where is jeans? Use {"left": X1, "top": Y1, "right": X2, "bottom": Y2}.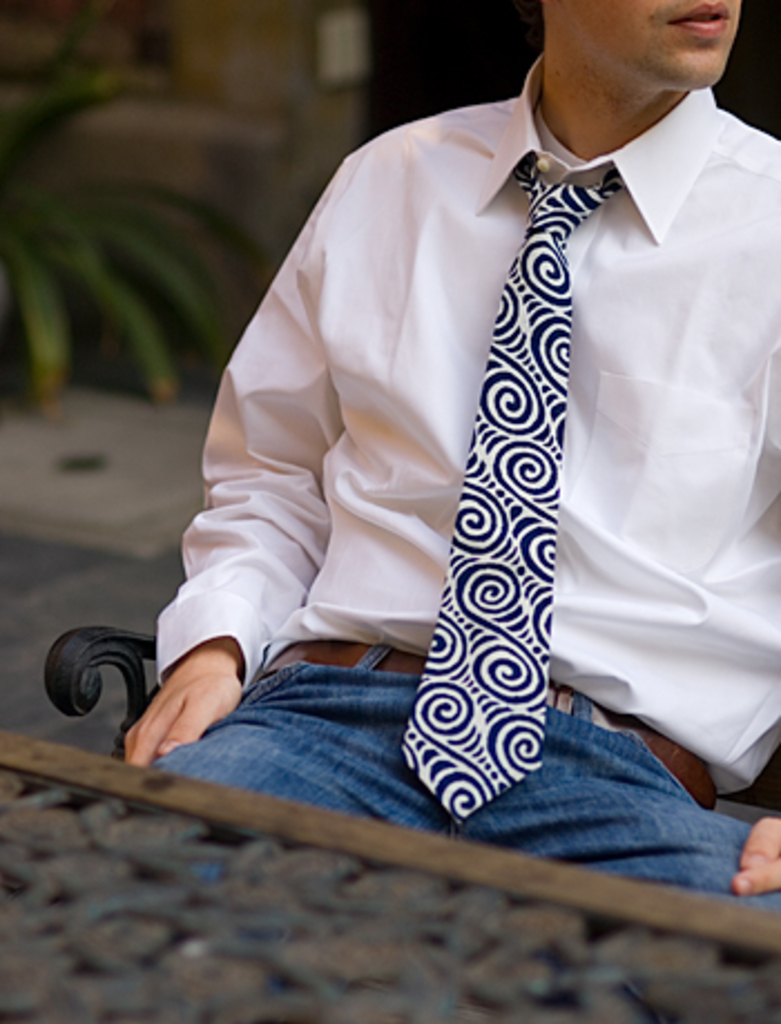
{"left": 141, "top": 643, "right": 779, "bottom": 910}.
